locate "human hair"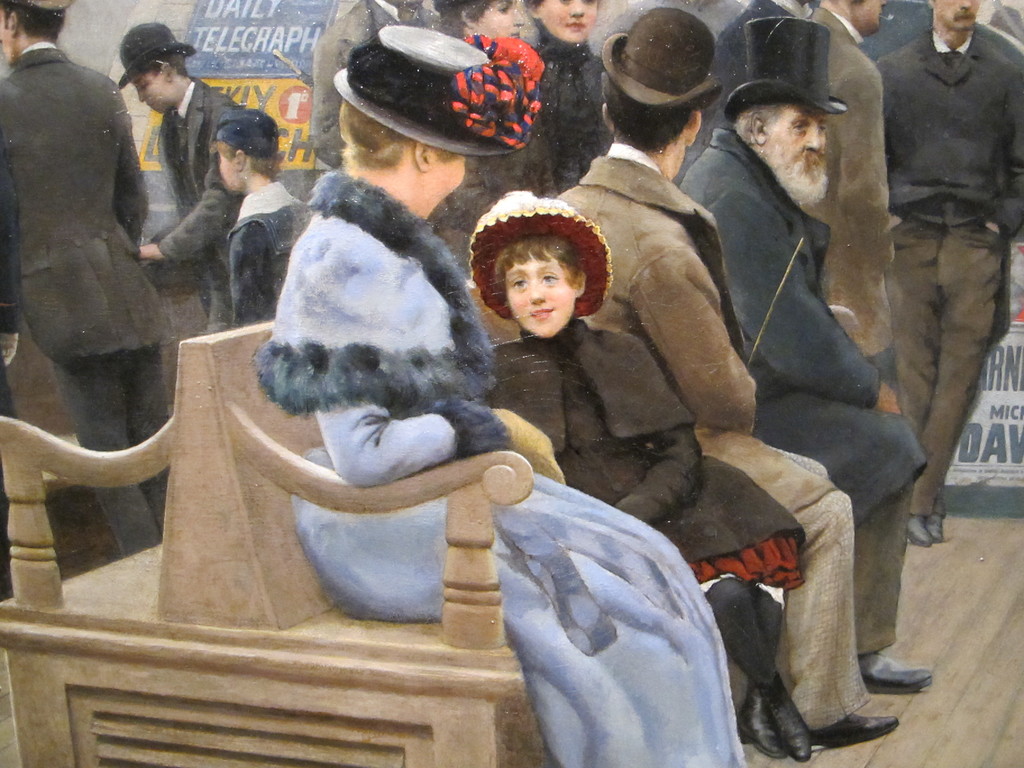
{"left": 529, "top": 0, "right": 546, "bottom": 9}
